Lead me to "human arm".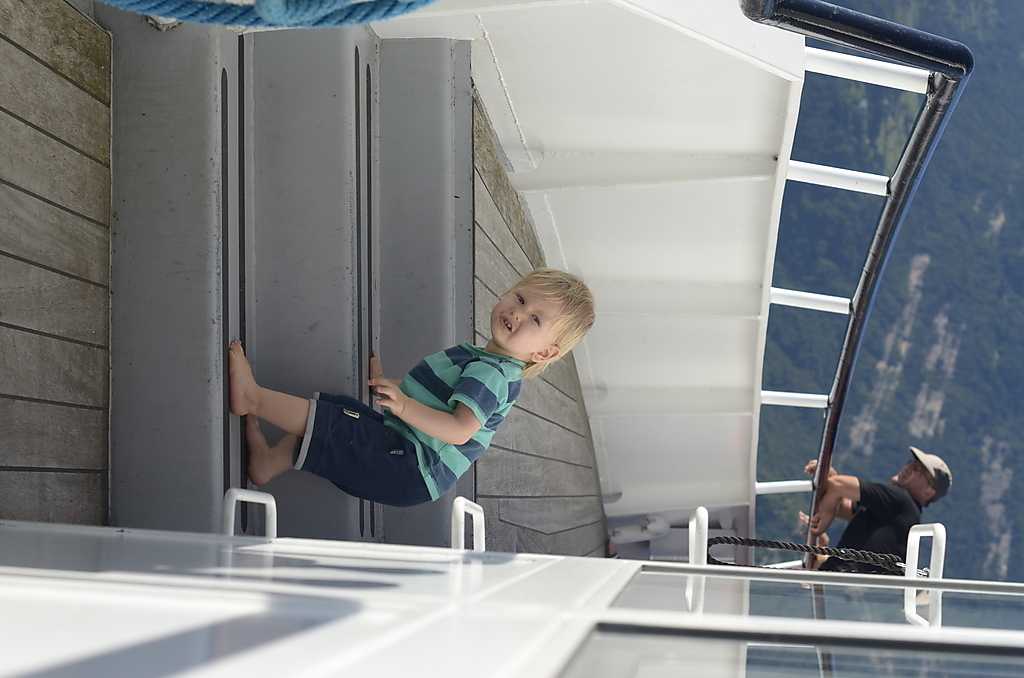
Lead to [left=811, top=469, right=913, bottom=541].
